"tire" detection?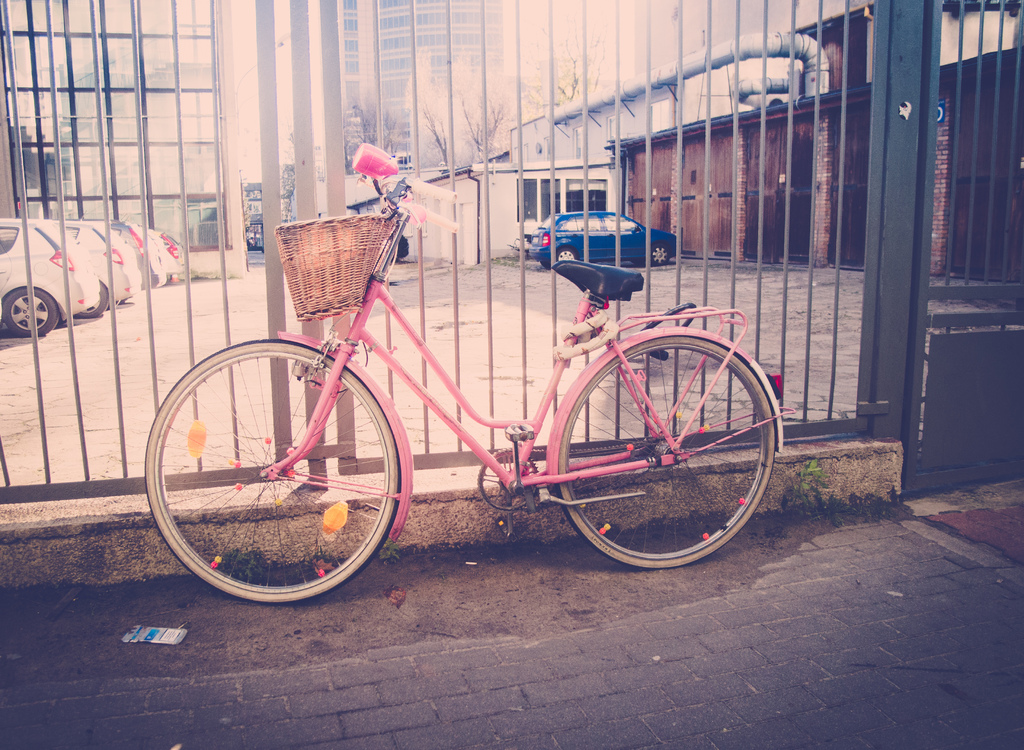
(77, 282, 108, 316)
